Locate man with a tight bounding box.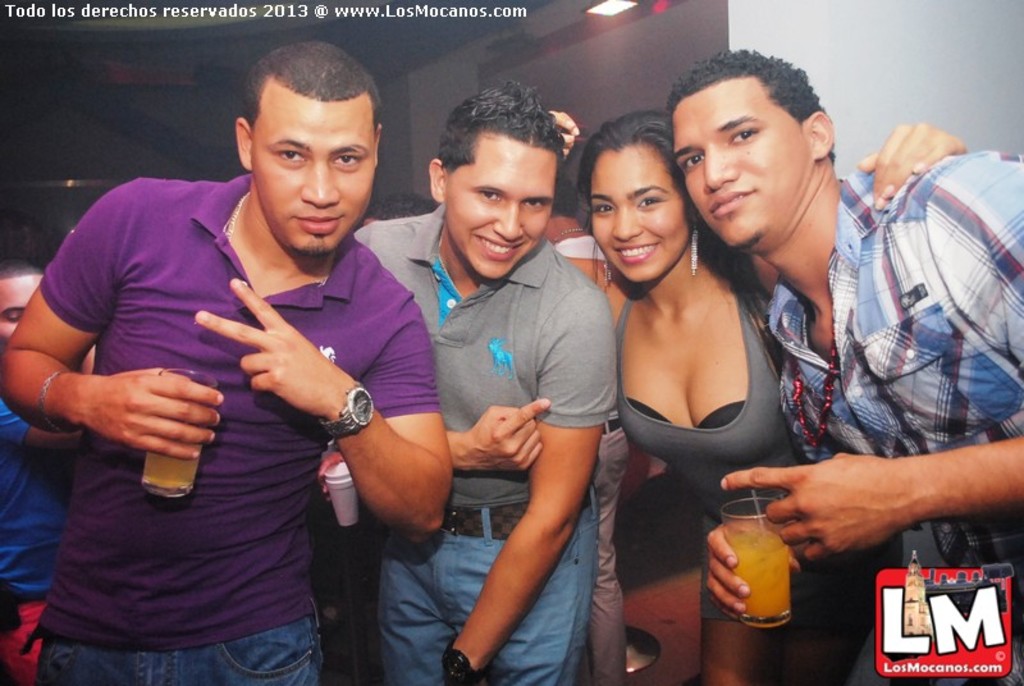
detection(667, 49, 1023, 685).
